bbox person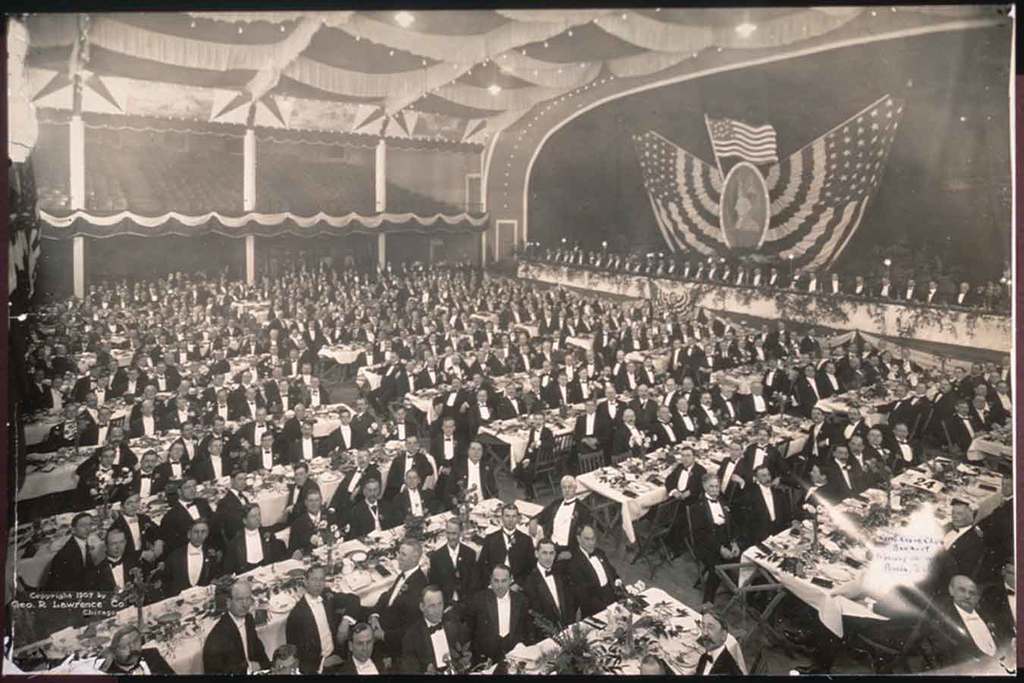
box(924, 565, 1019, 666)
